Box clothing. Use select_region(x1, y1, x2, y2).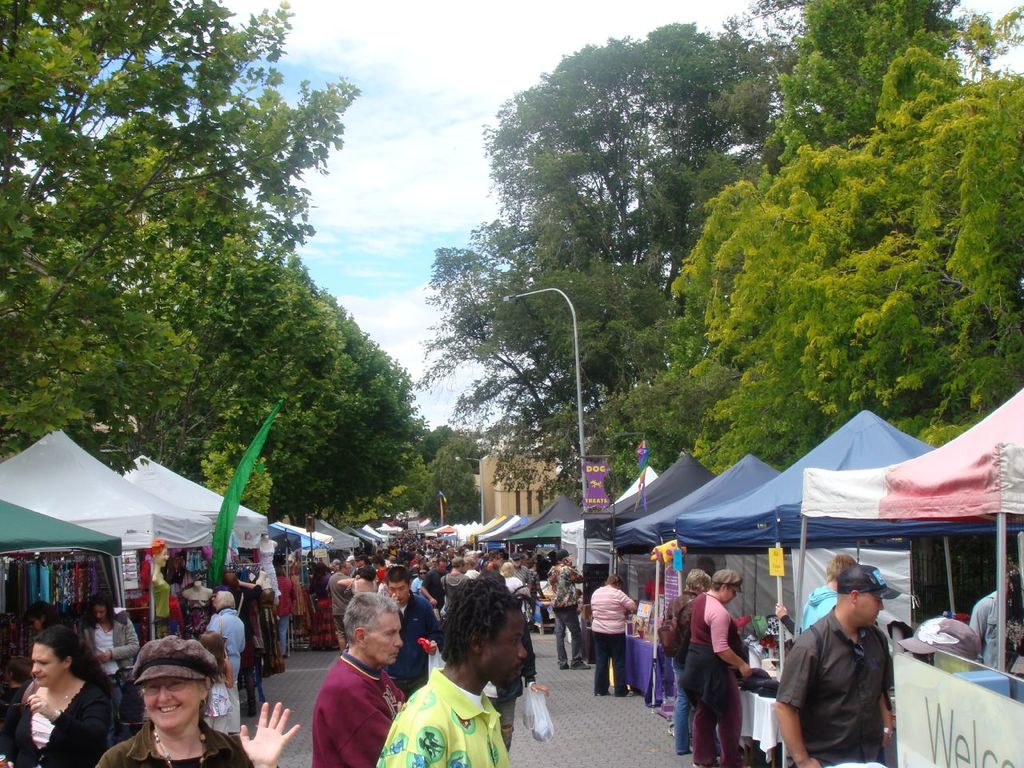
select_region(370, 655, 518, 767).
